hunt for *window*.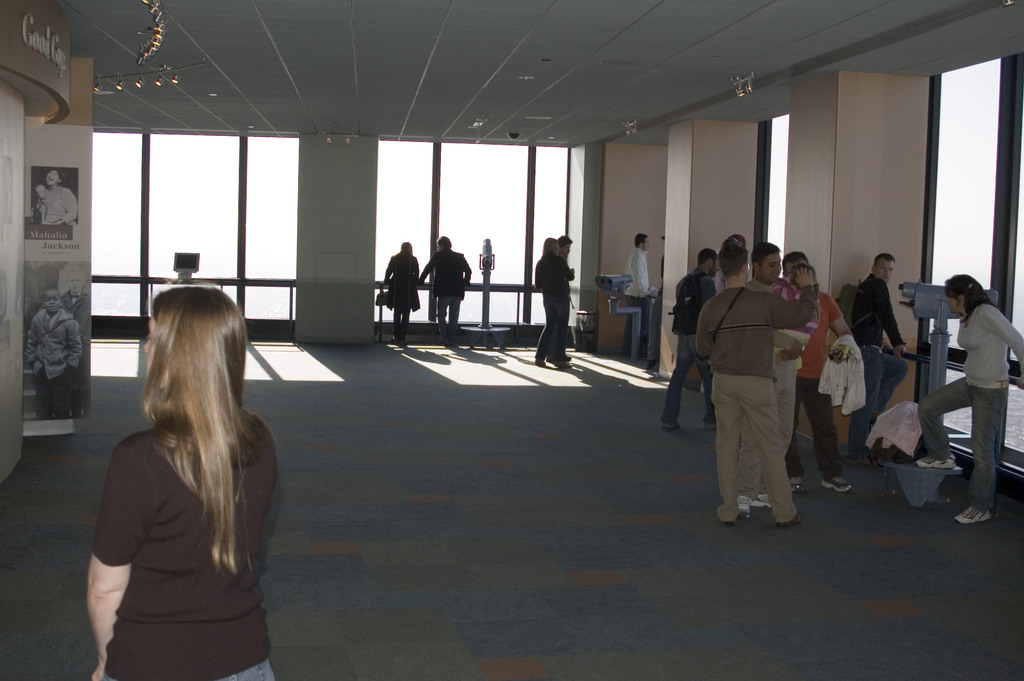
Hunted down at <bbox>752, 111, 790, 259</bbox>.
